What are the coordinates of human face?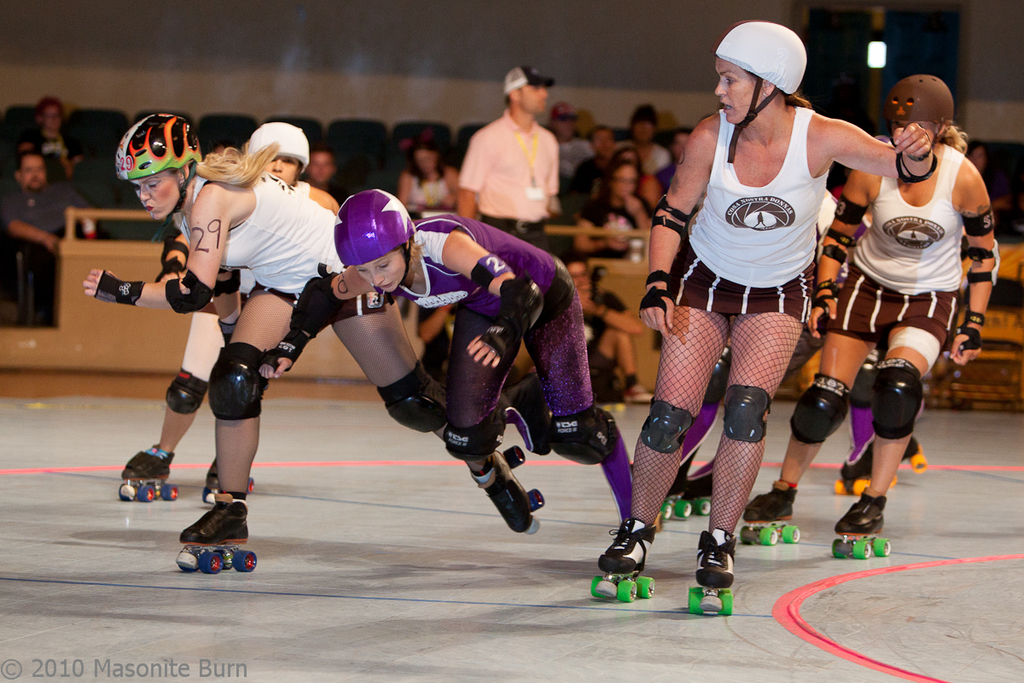
x1=128 y1=167 x2=185 y2=219.
